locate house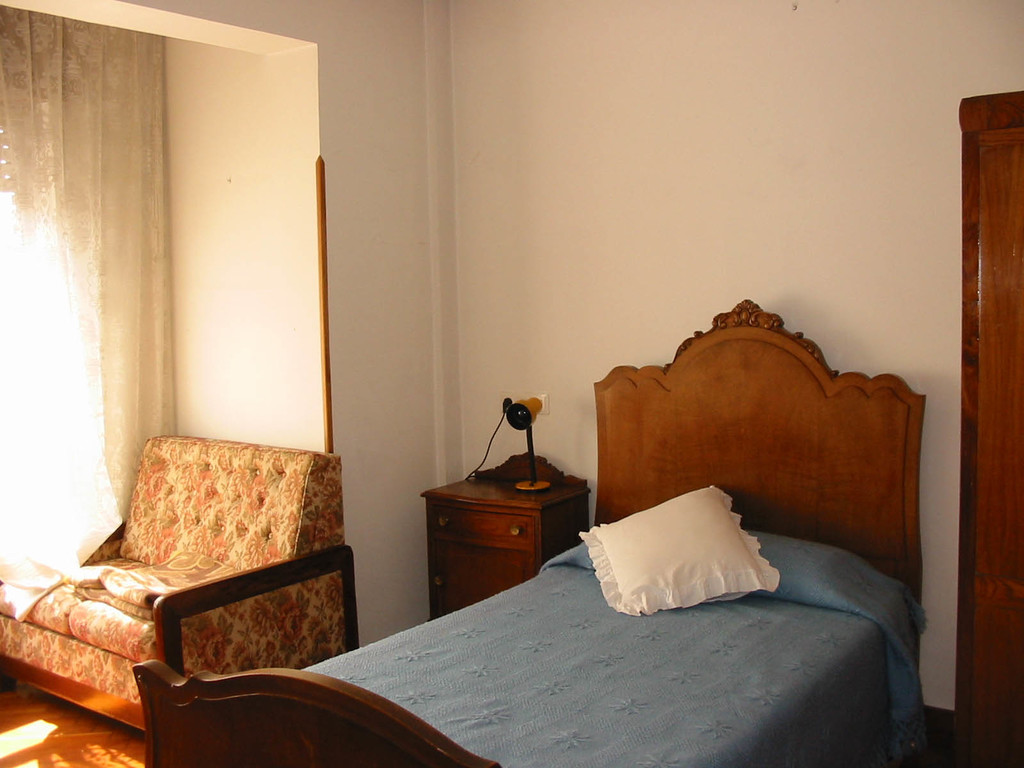
bbox=(0, 17, 1023, 753)
